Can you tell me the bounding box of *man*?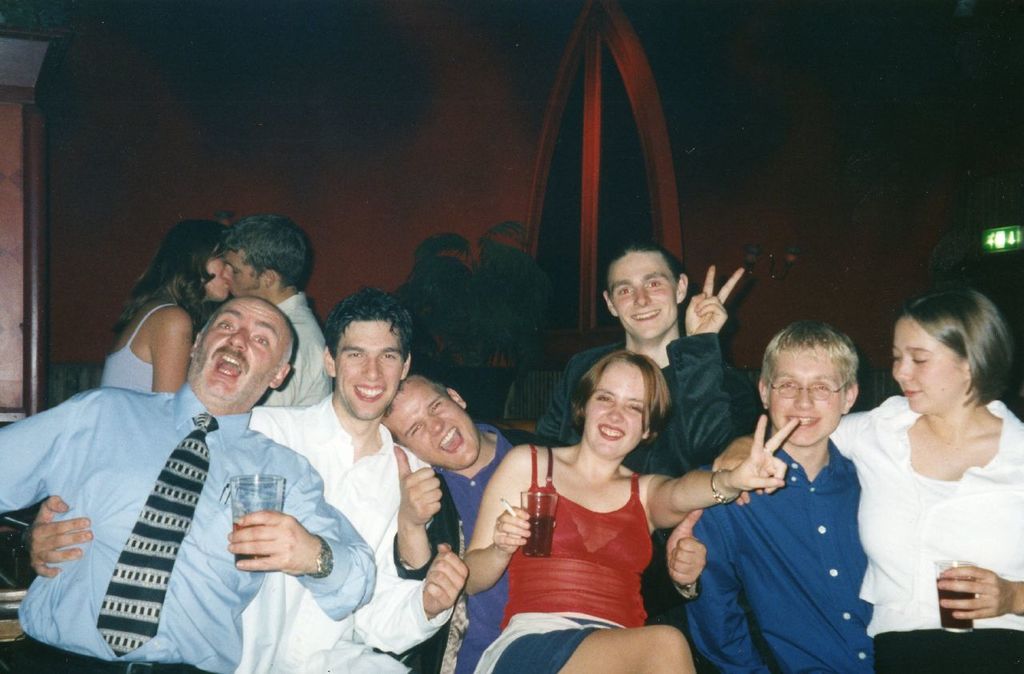
locate(238, 293, 468, 673).
